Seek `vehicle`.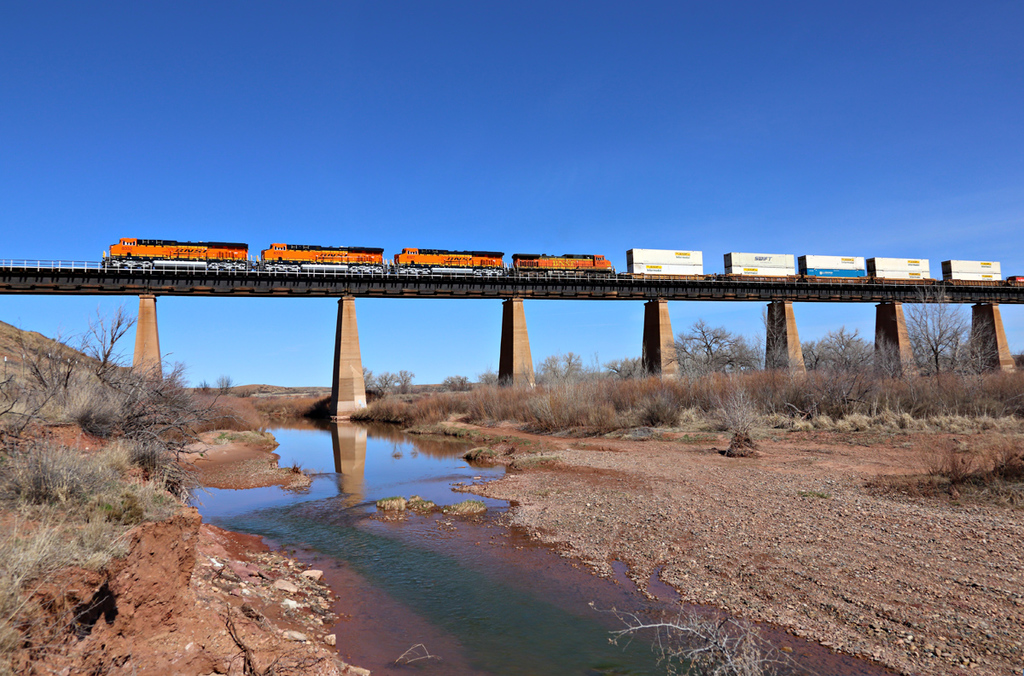
BBox(96, 254, 1023, 277).
